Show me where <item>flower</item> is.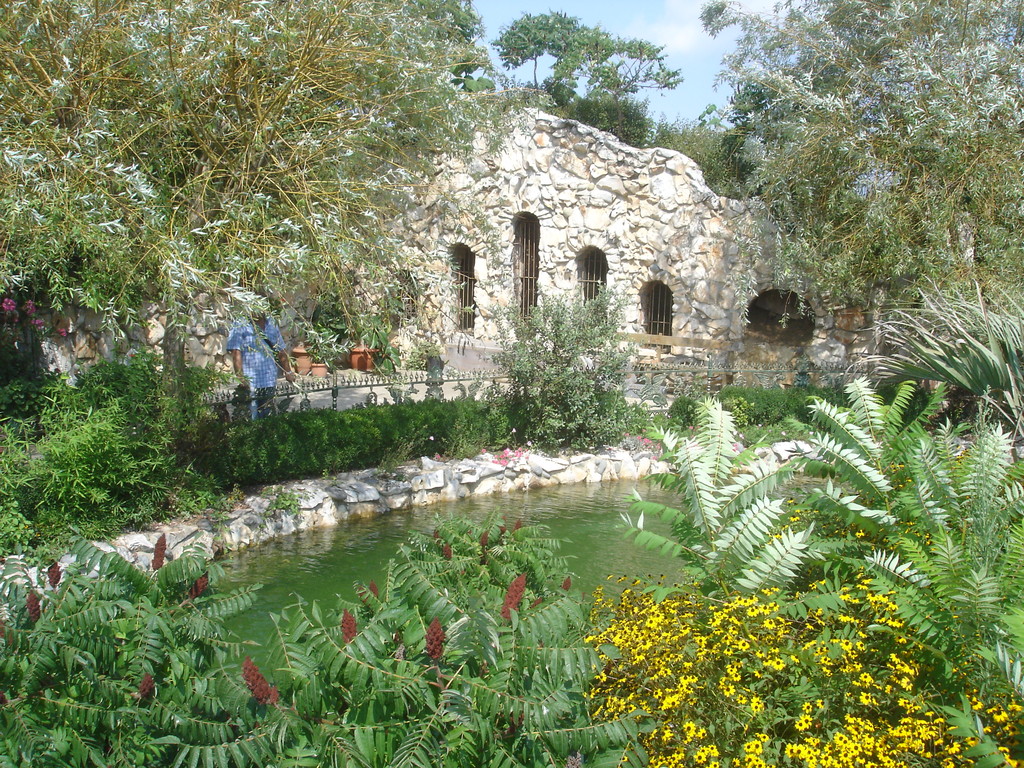
<item>flower</item> is at bbox=(134, 671, 152, 701).
